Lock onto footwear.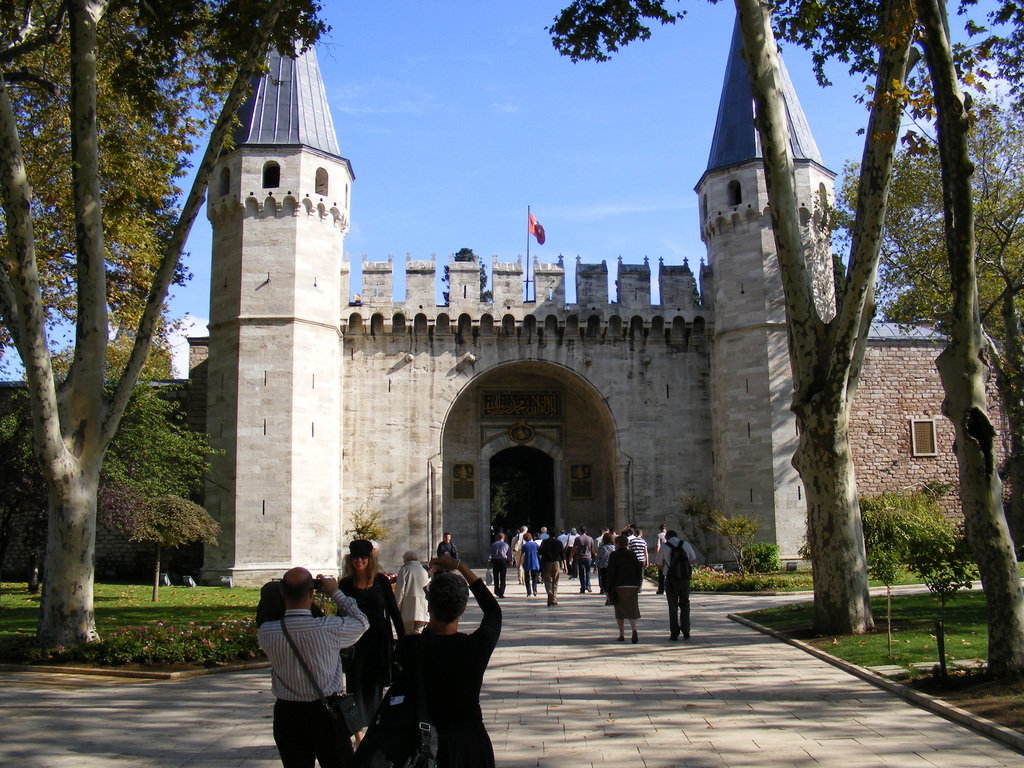
Locked: (x1=613, y1=638, x2=625, y2=641).
